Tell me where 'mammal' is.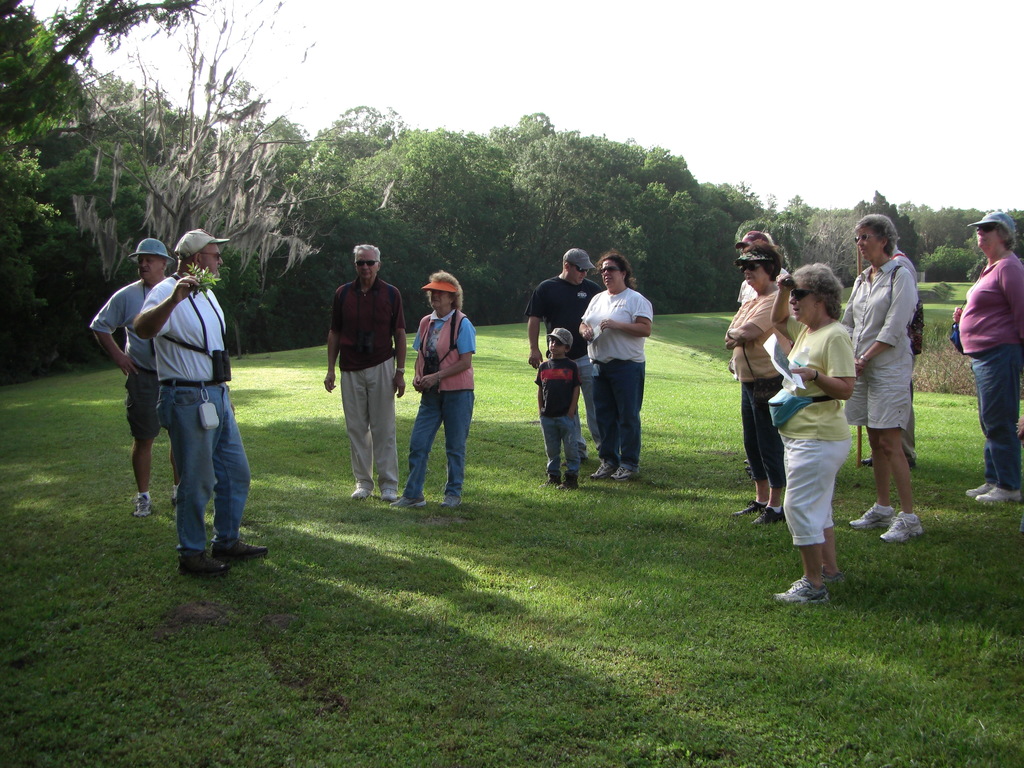
'mammal' is at x1=529, y1=324, x2=584, y2=492.
